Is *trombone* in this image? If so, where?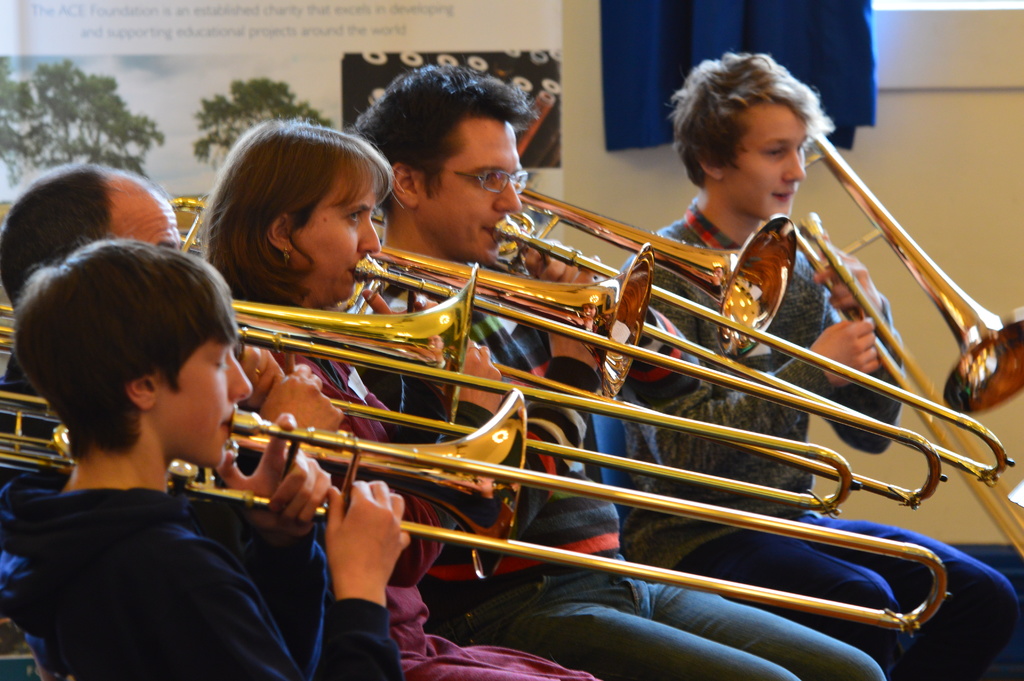
Yes, at (175, 198, 948, 512).
